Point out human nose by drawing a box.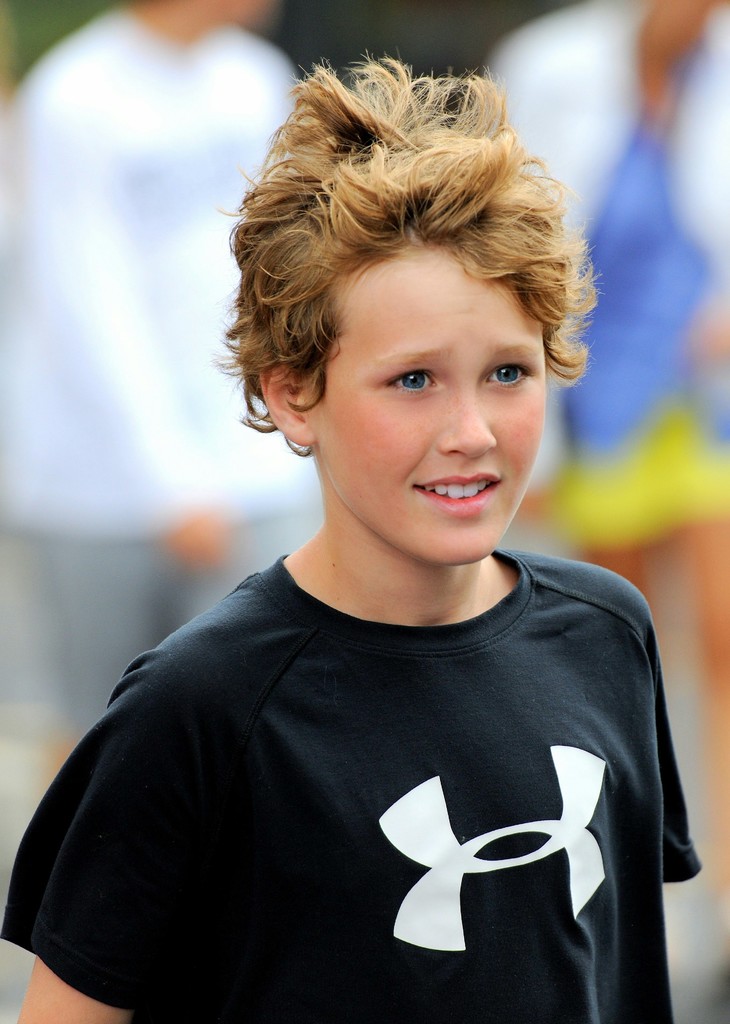
438, 383, 501, 459.
